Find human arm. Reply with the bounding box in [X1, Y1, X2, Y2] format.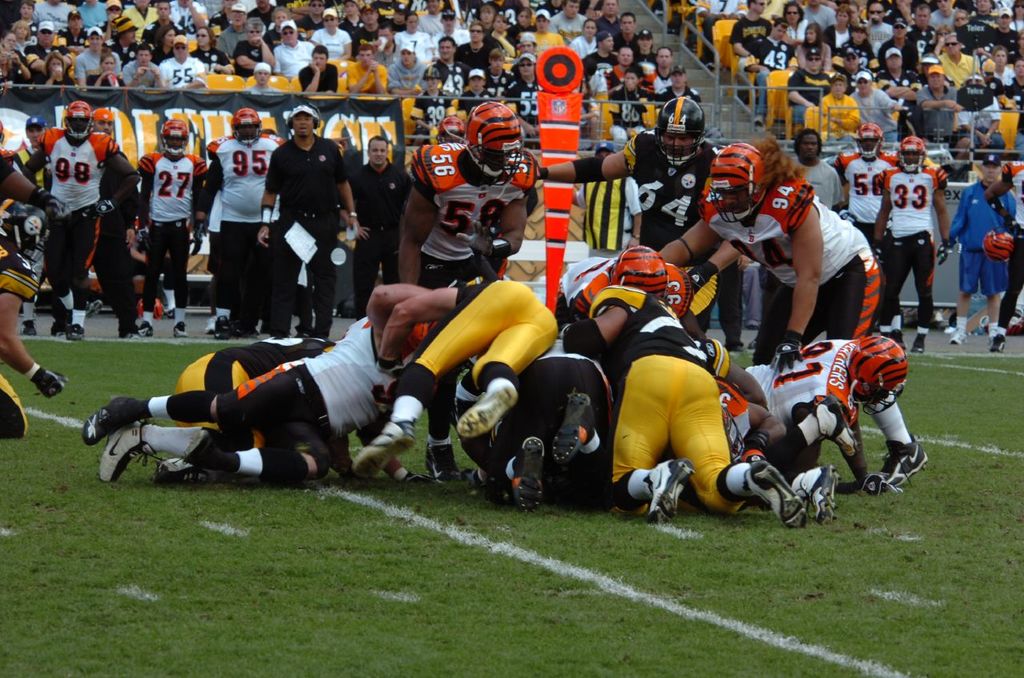
[623, 179, 644, 247].
